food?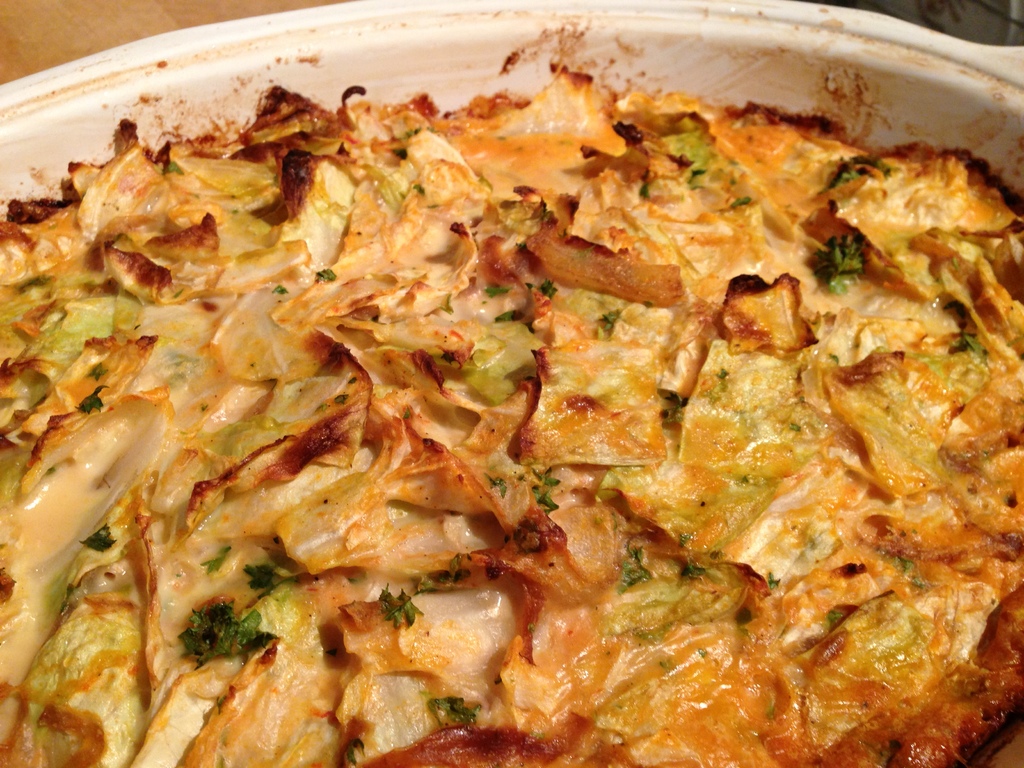
Rect(29, 31, 985, 756)
